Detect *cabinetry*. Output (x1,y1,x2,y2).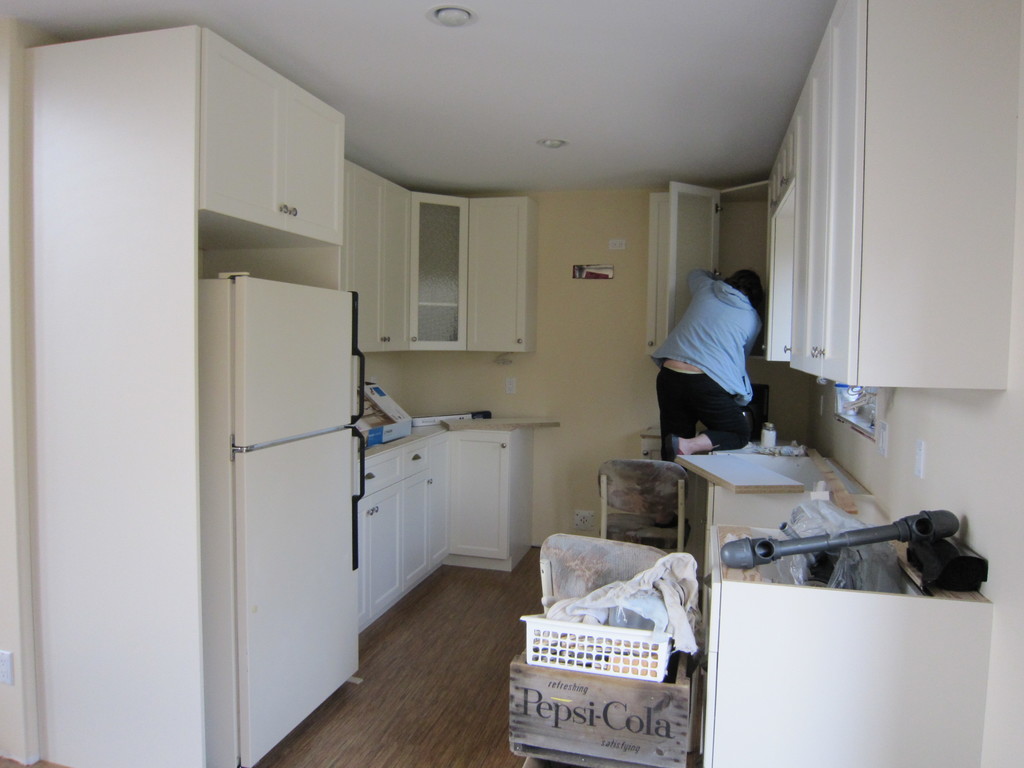
(678,452,994,766).
